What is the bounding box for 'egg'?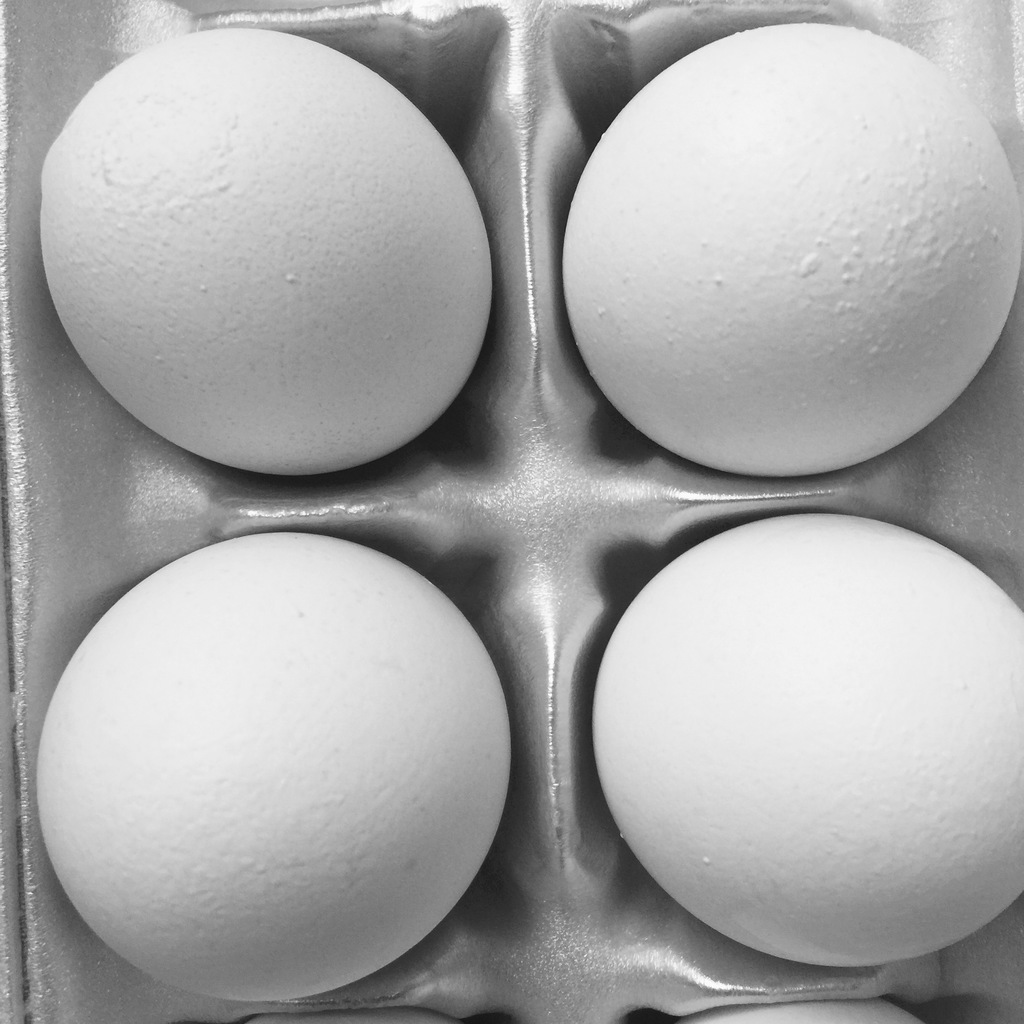
38 26 494 477.
